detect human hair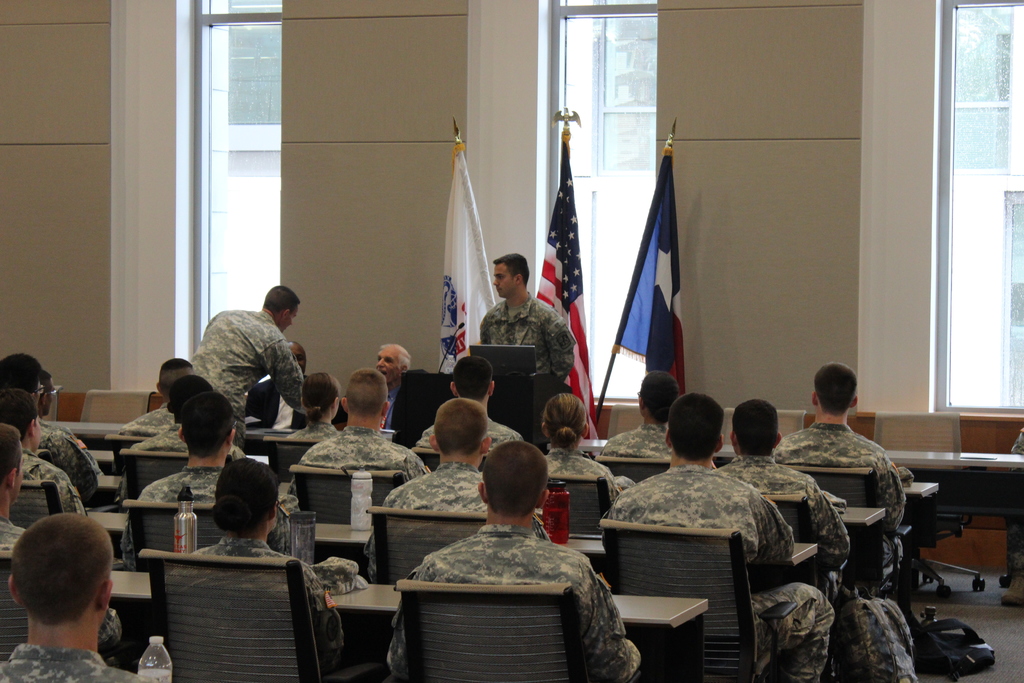
bbox=(814, 363, 857, 415)
